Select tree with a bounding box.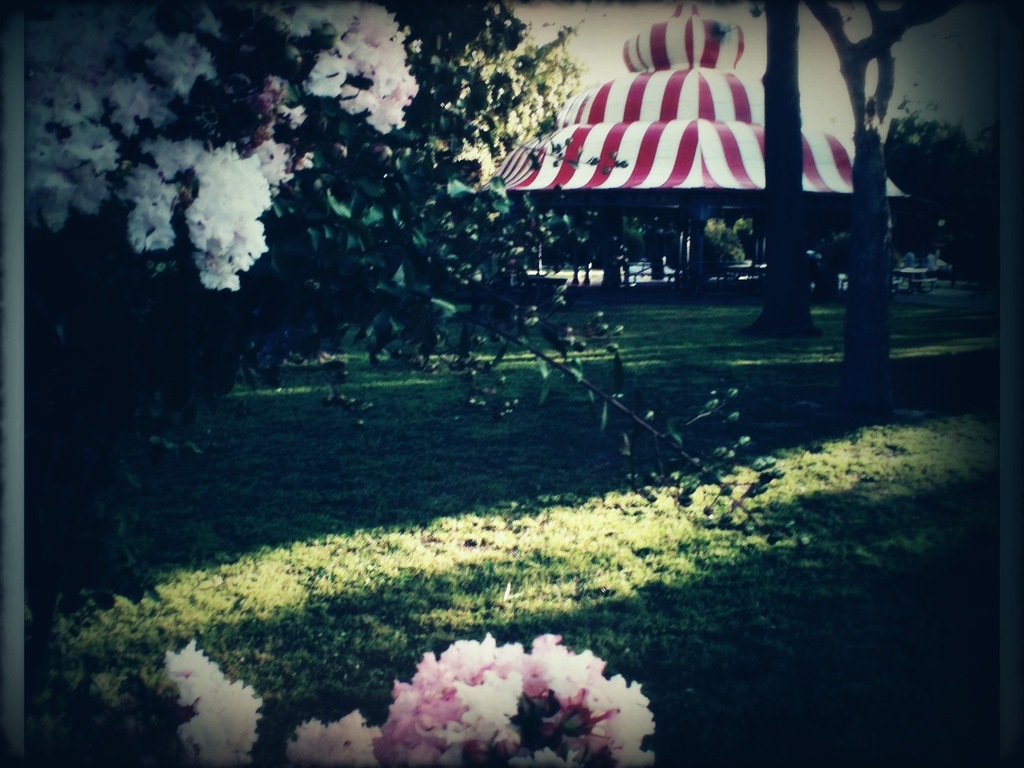
x1=763, y1=0, x2=970, y2=395.
